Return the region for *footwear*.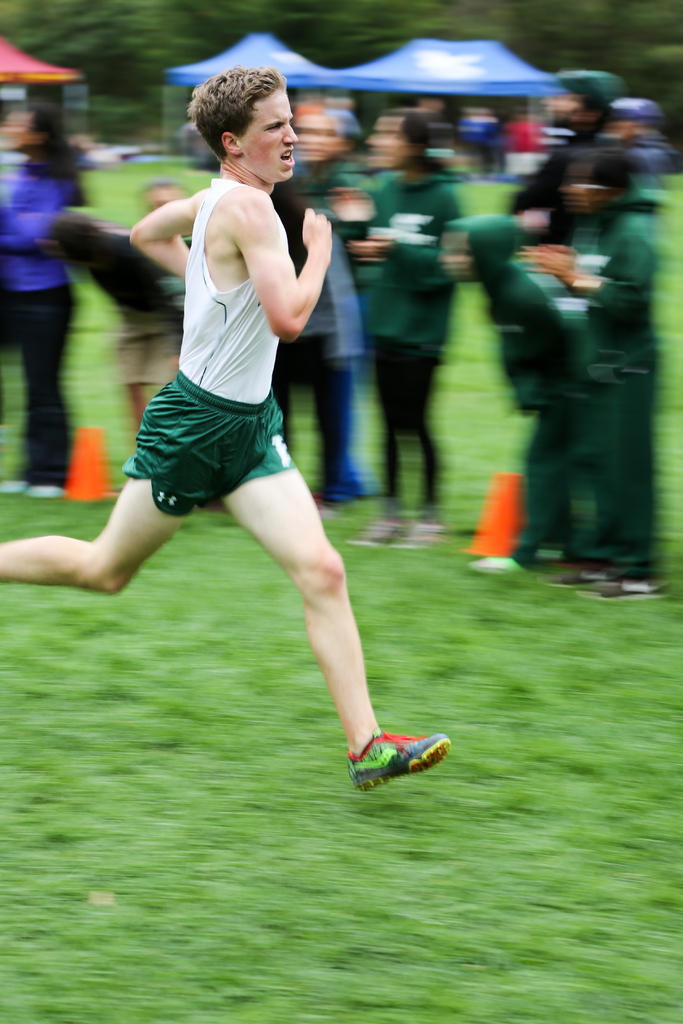
349 729 454 788.
